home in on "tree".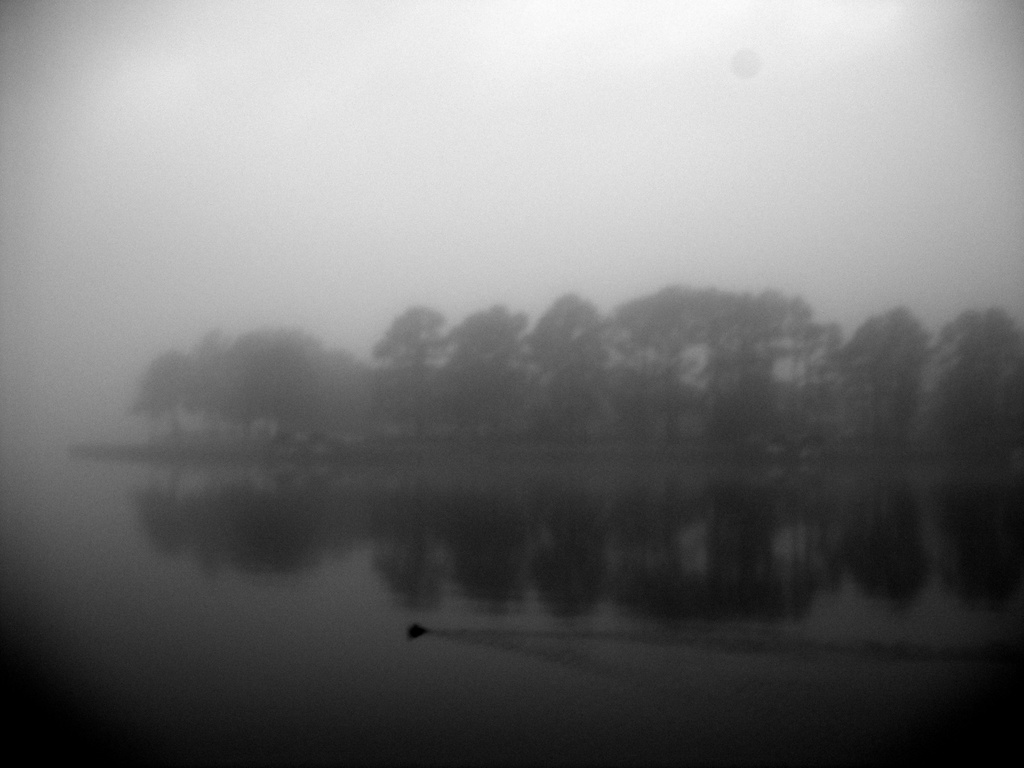
Homed in at rect(526, 284, 621, 438).
